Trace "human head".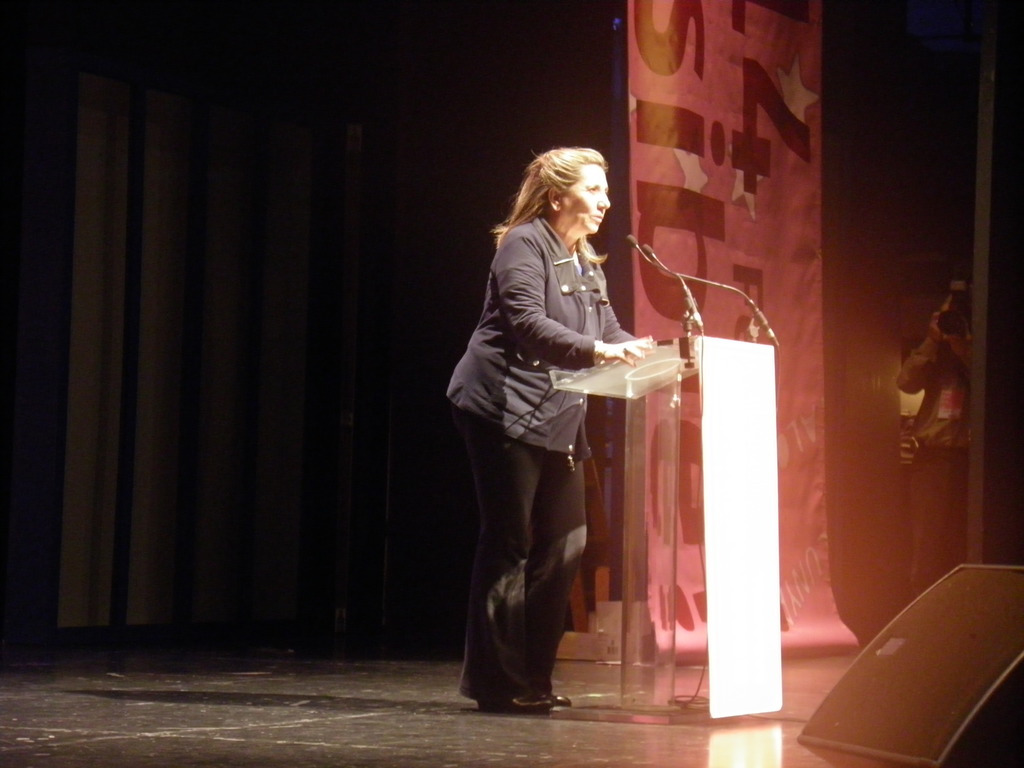
Traced to bbox(510, 141, 616, 241).
